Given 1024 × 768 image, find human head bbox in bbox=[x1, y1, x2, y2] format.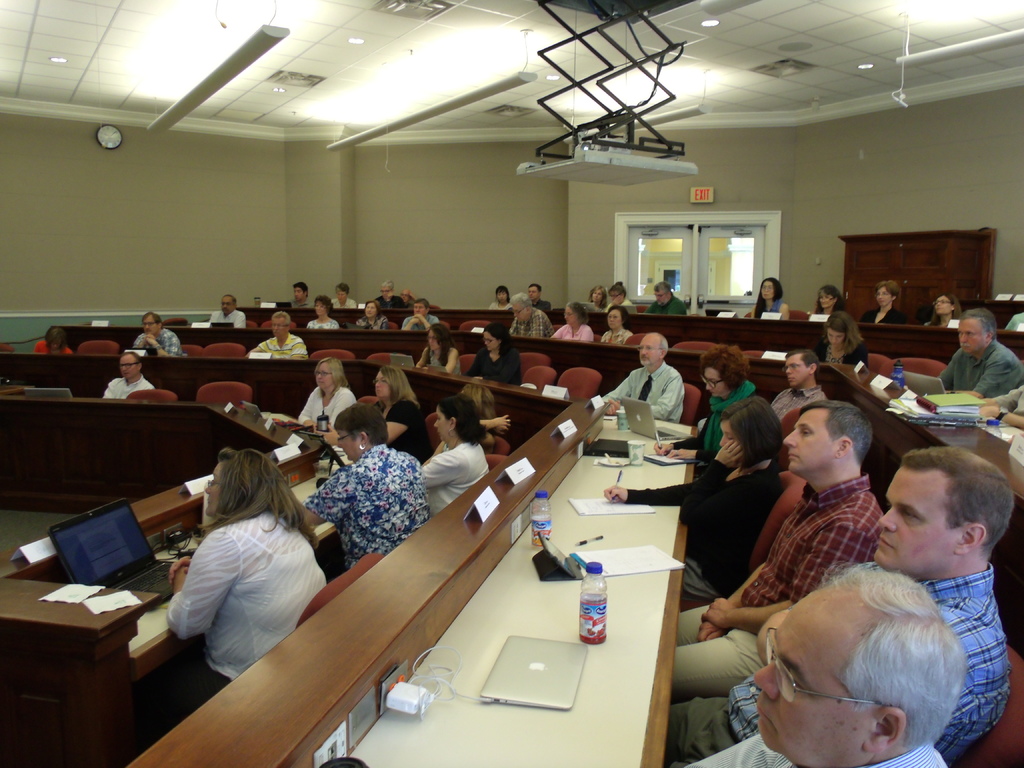
bbox=[959, 305, 993, 355].
